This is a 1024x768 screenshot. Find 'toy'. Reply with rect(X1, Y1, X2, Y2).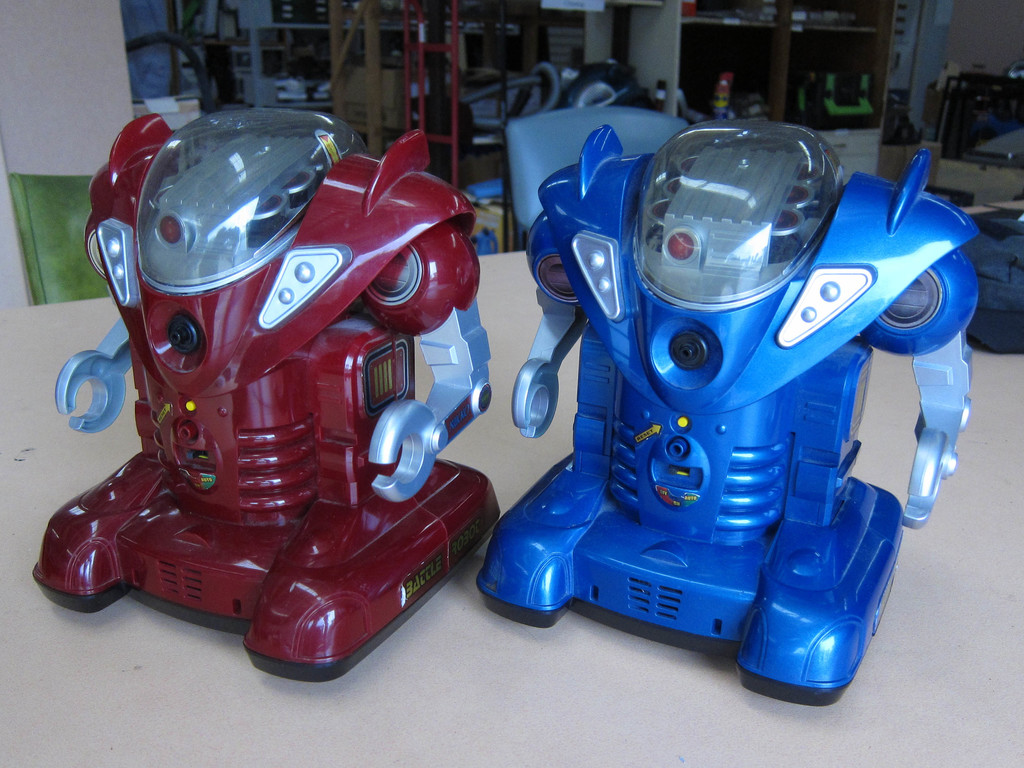
rect(657, 67, 755, 127).
